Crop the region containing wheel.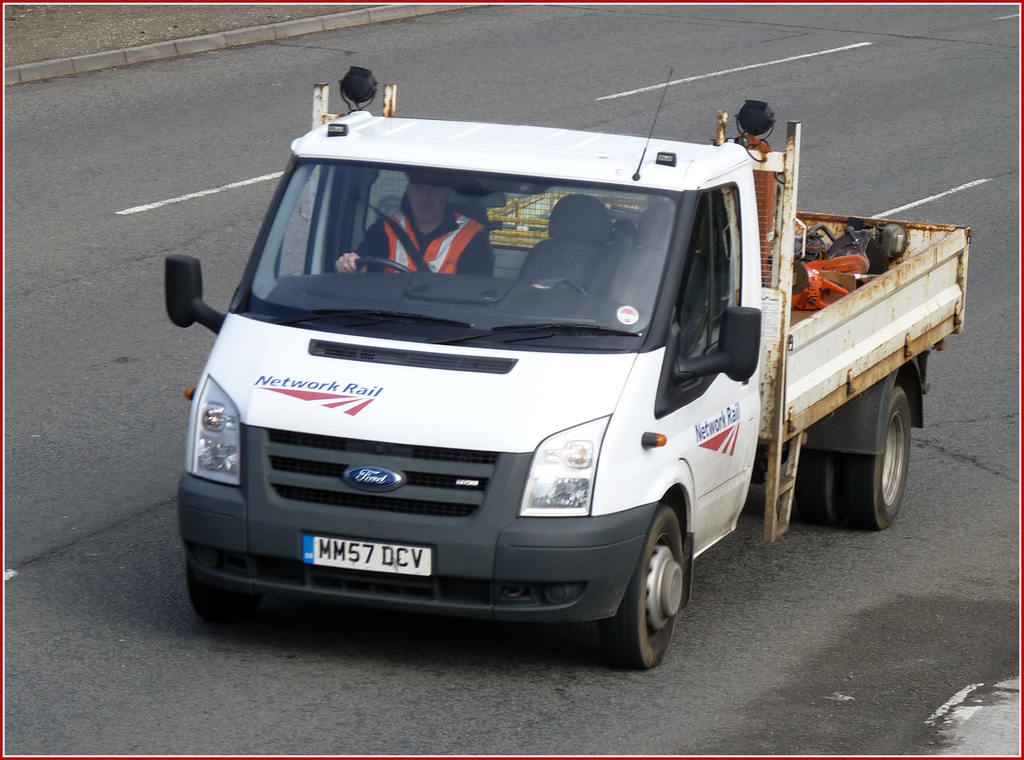
Crop region: (187, 570, 261, 622).
